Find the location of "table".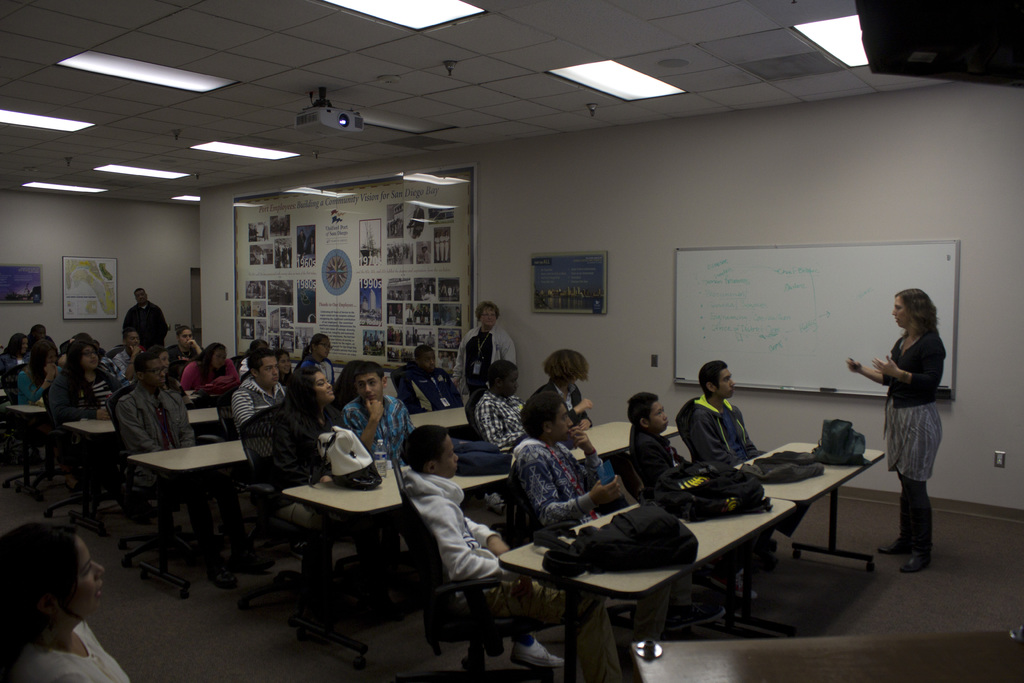
Location: 279, 416, 679, 661.
